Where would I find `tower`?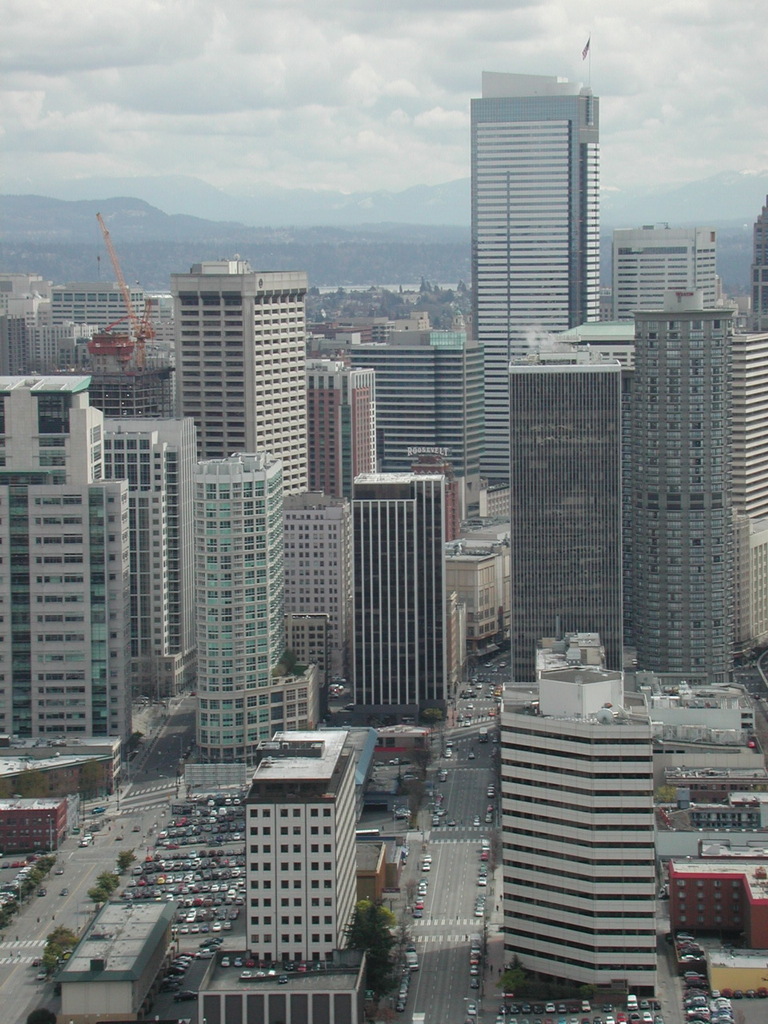
At bbox(448, 54, 635, 436).
